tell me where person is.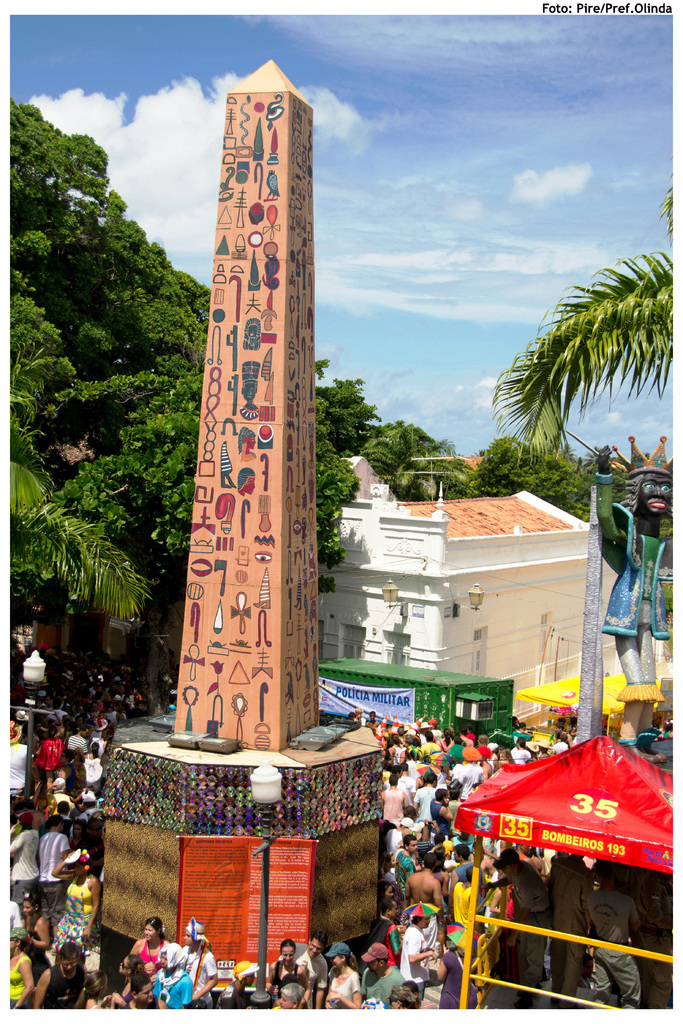
person is at box=[138, 920, 161, 970].
